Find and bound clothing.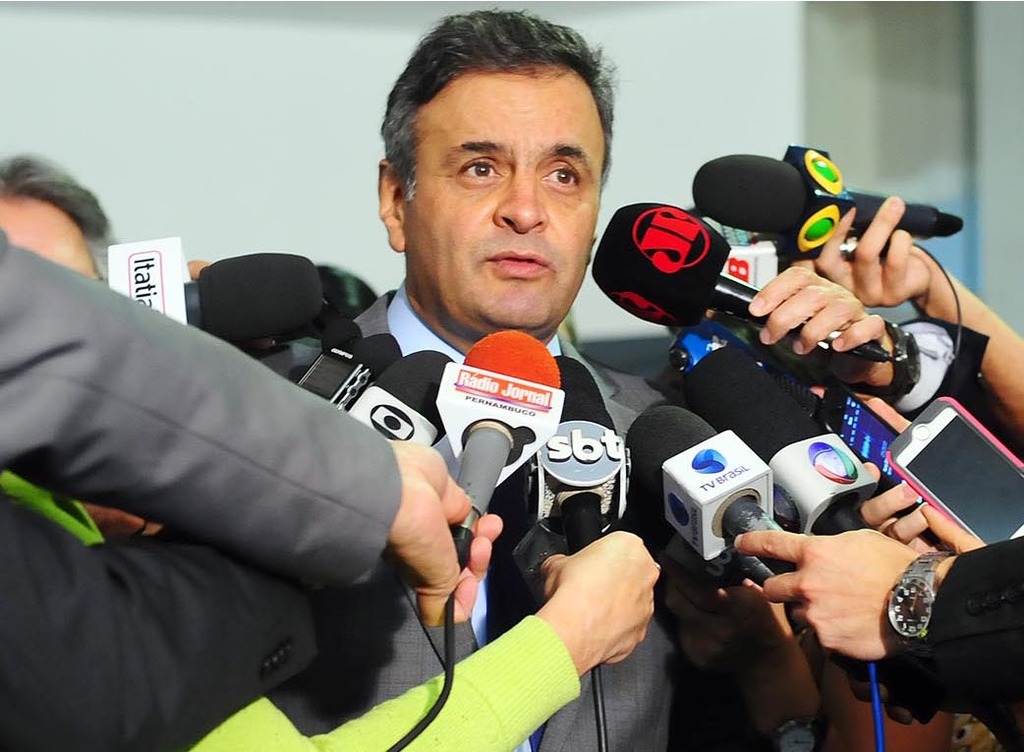
Bound: x1=186 y1=609 x2=578 y2=751.
